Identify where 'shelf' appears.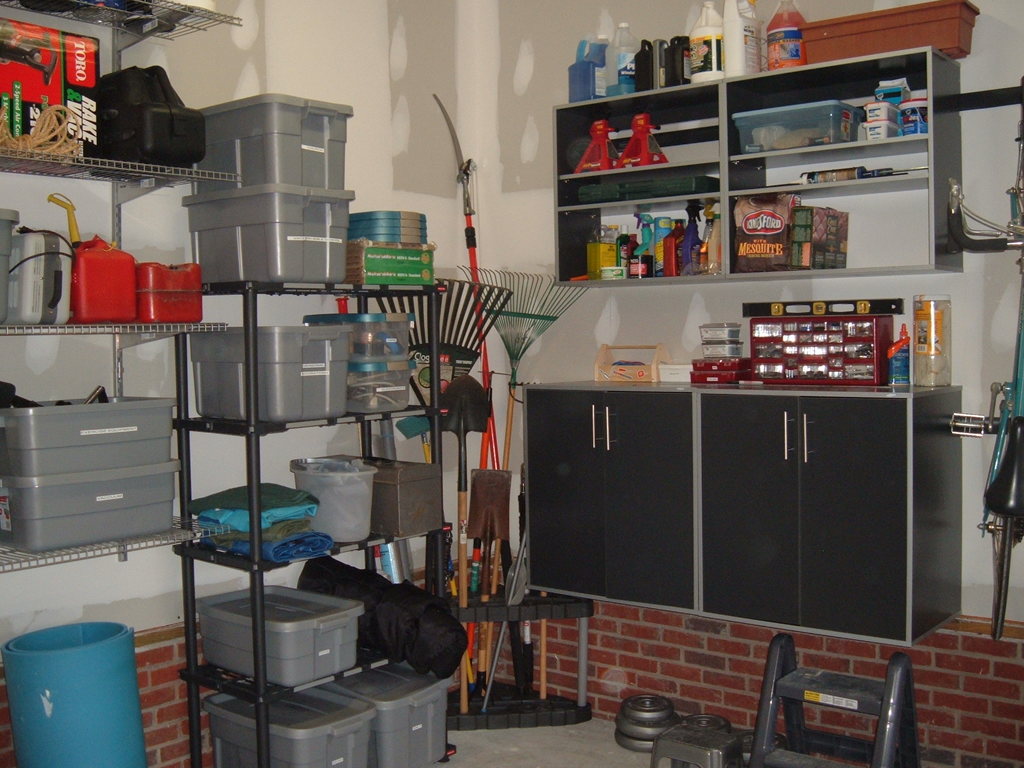
Appears at <bbox>0, 147, 237, 239</bbox>.
